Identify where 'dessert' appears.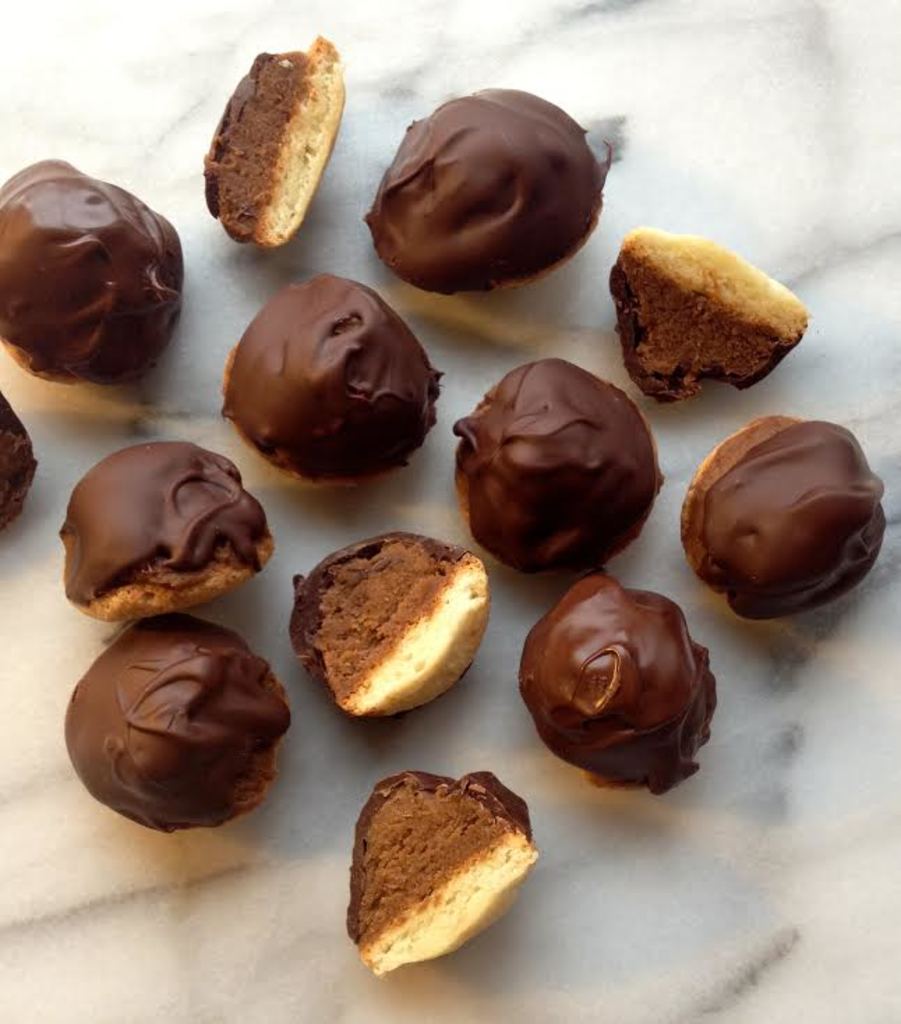
Appears at bbox=[199, 40, 349, 250].
